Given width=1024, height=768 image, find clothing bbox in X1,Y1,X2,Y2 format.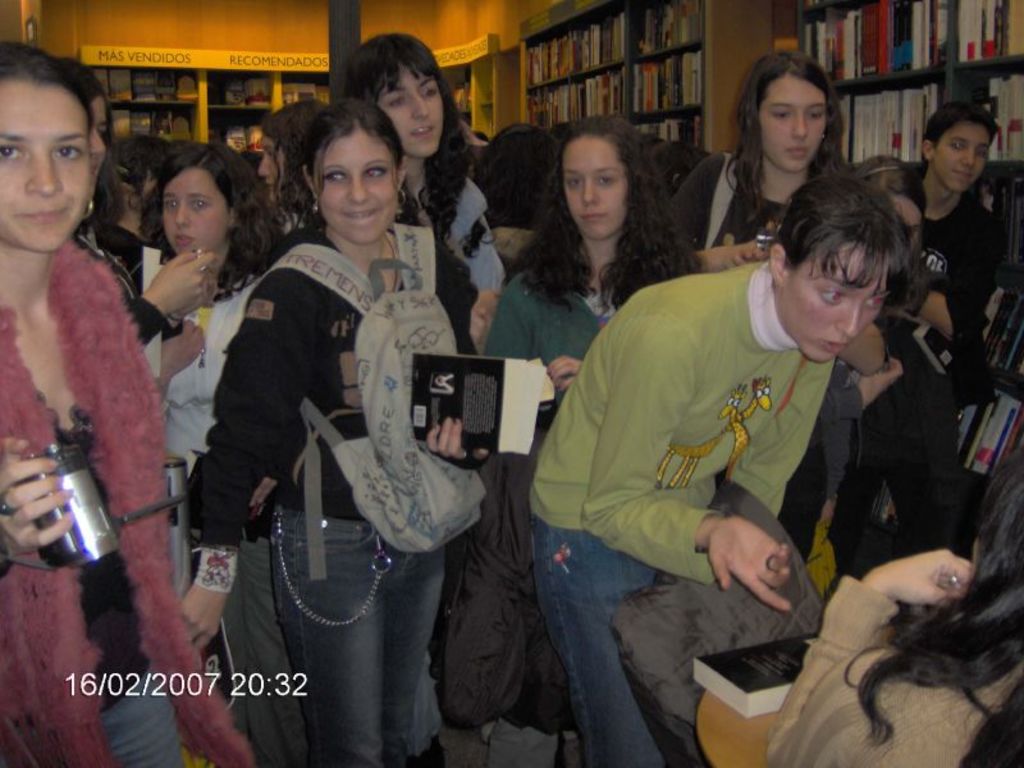
876,338,948,541.
